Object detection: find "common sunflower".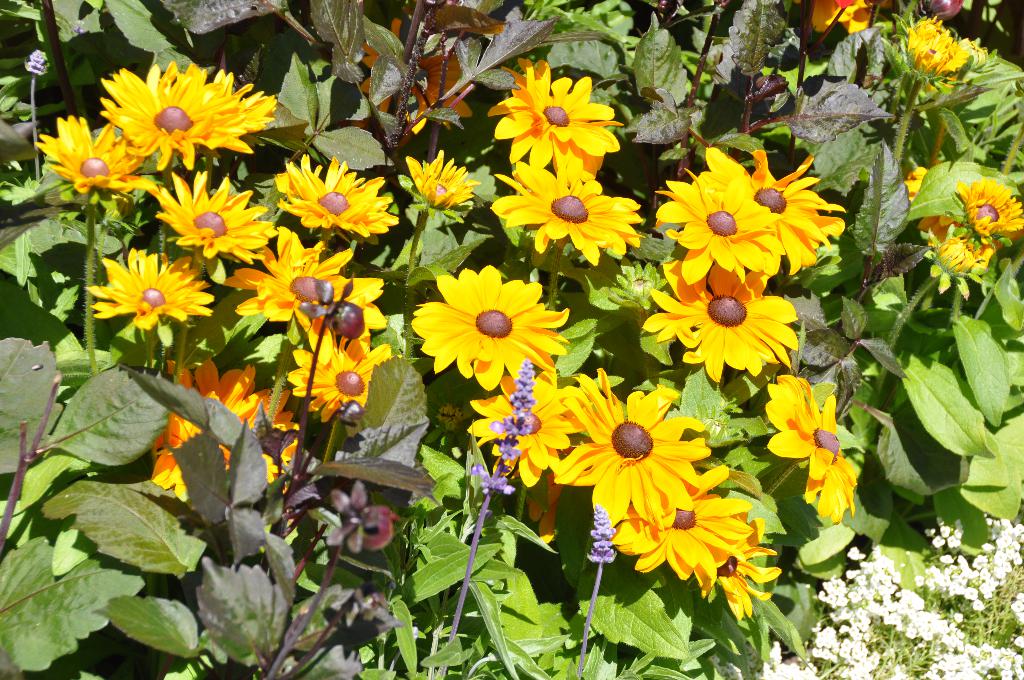
45 114 141 204.
